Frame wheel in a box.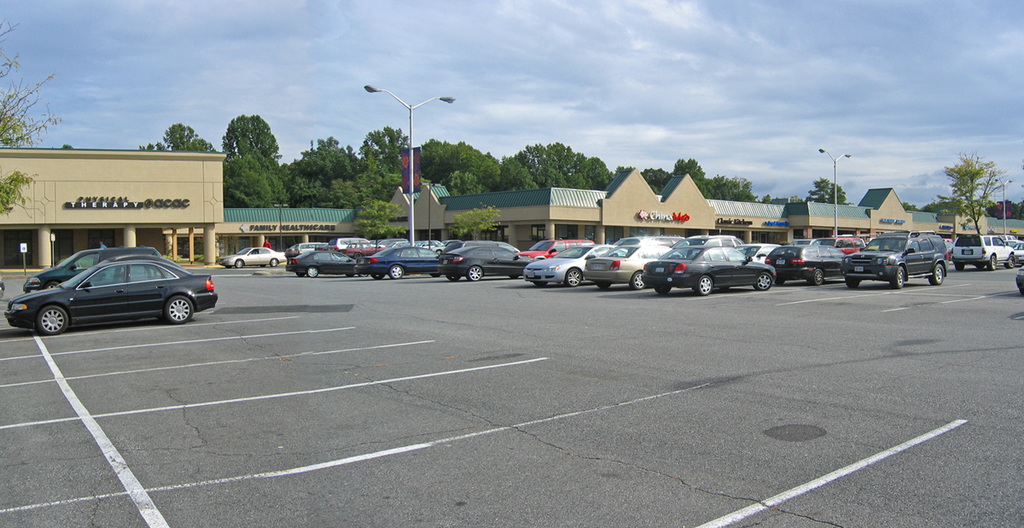
crop(845, 277, 862, 288).
